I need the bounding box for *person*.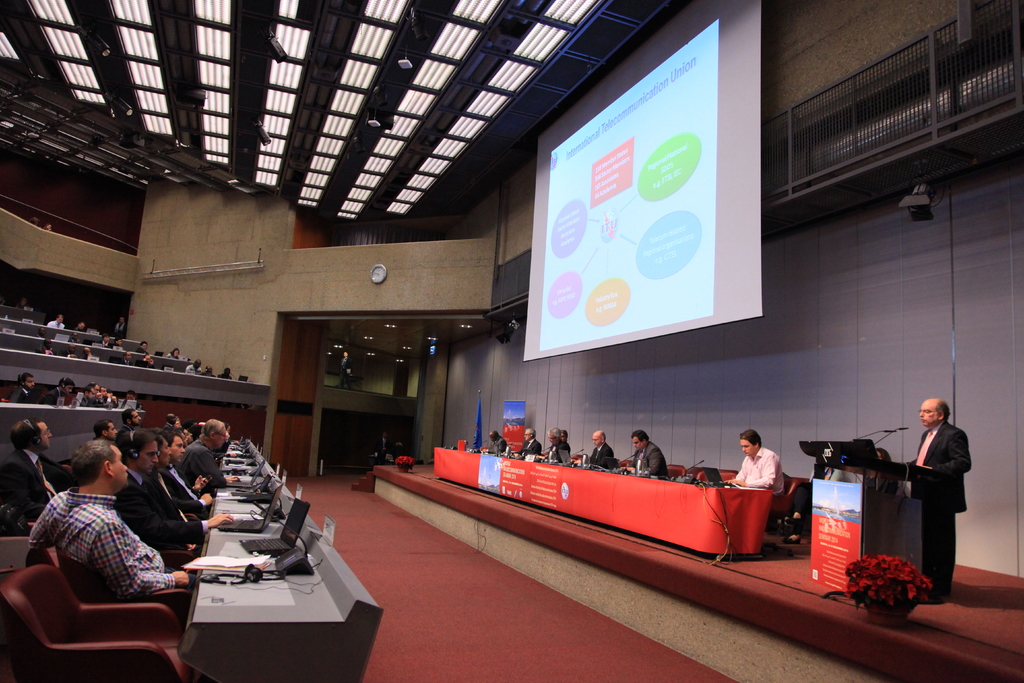
Here it is: {"left": 75, "top": 320, "right": 85, "bottom": 331}.
